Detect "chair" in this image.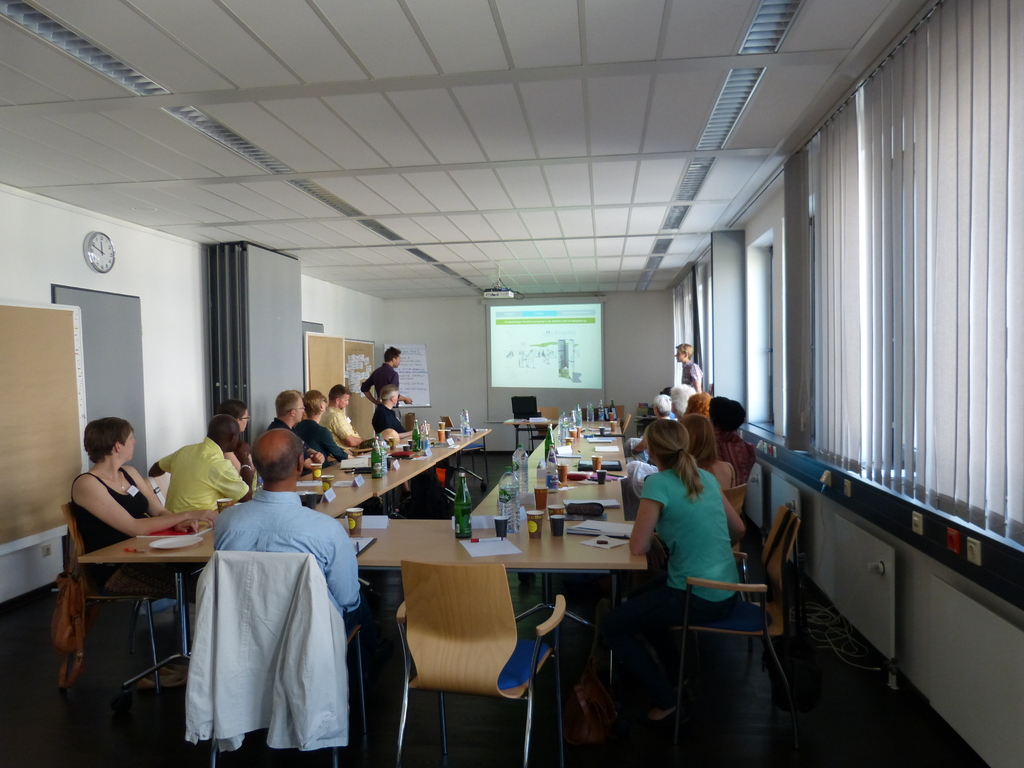
Detection: bbox=(726, 482, 750, 561).
